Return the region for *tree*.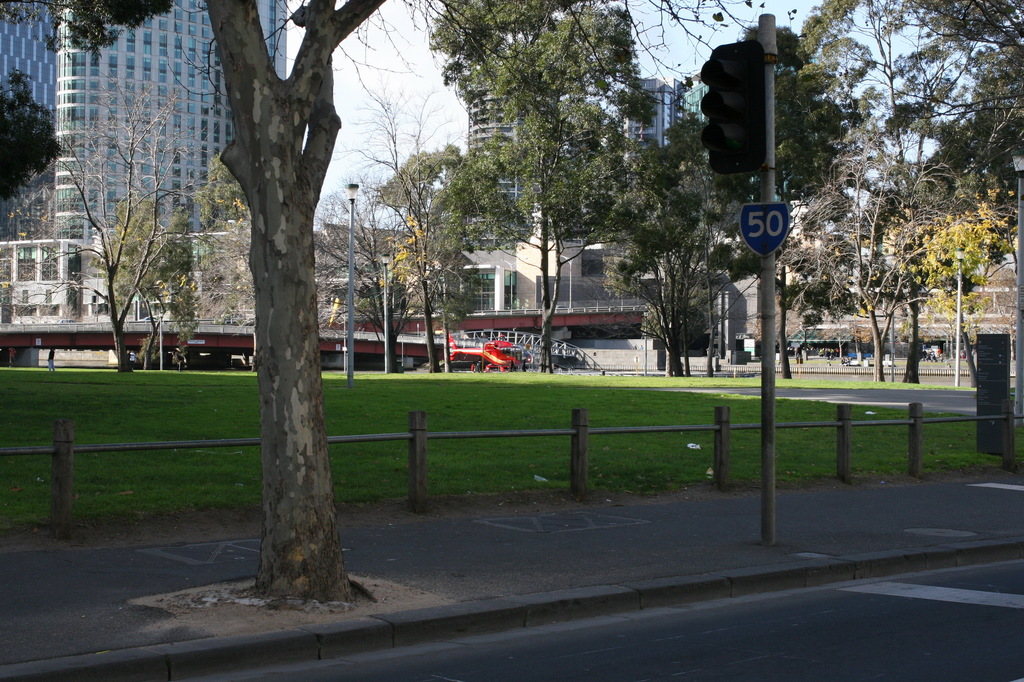
box=[391, 146, 540, 362].
